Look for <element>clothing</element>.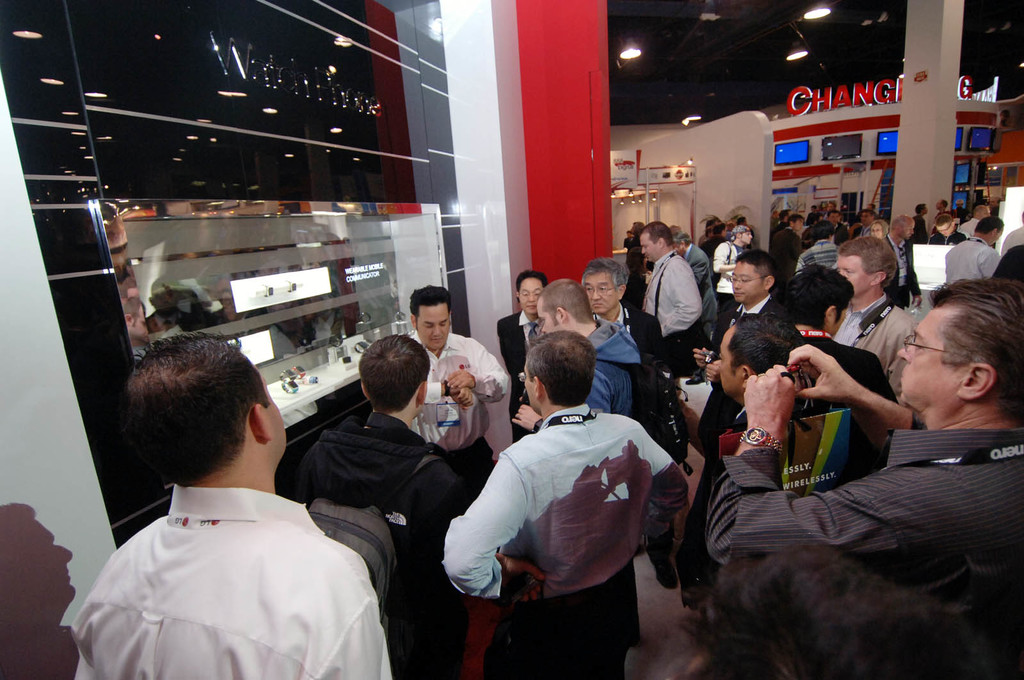
Found: bbox(613, 301, 666, 402).
